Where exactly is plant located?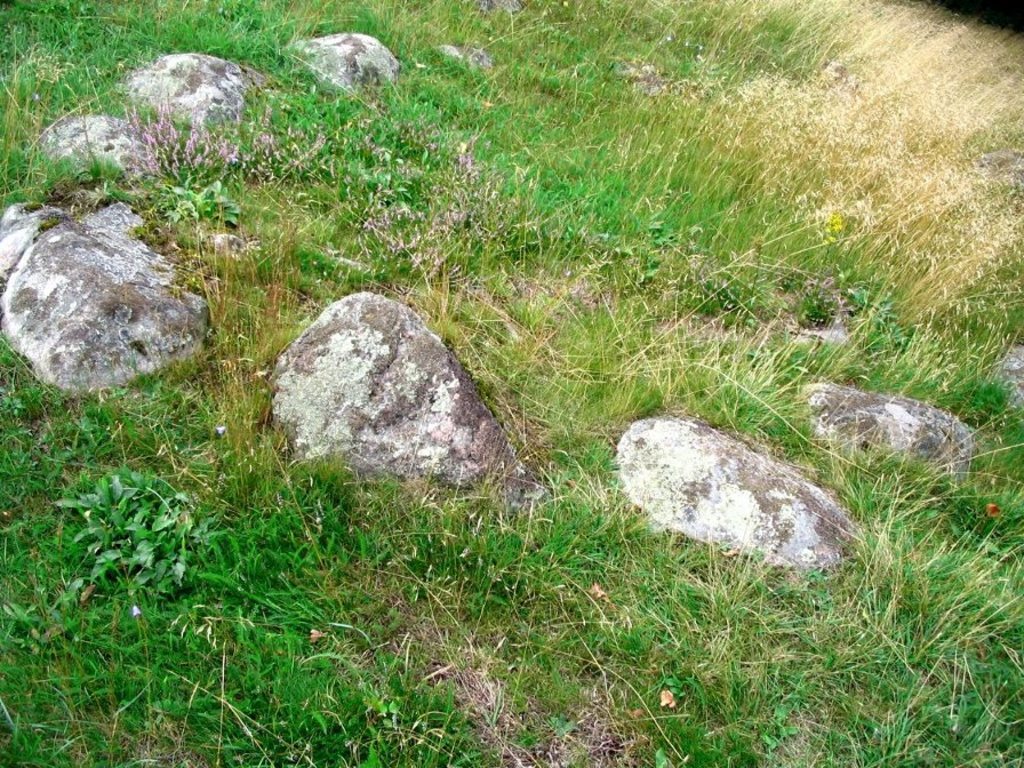
Its bounding box is crop(48, 458, 247, 590).
